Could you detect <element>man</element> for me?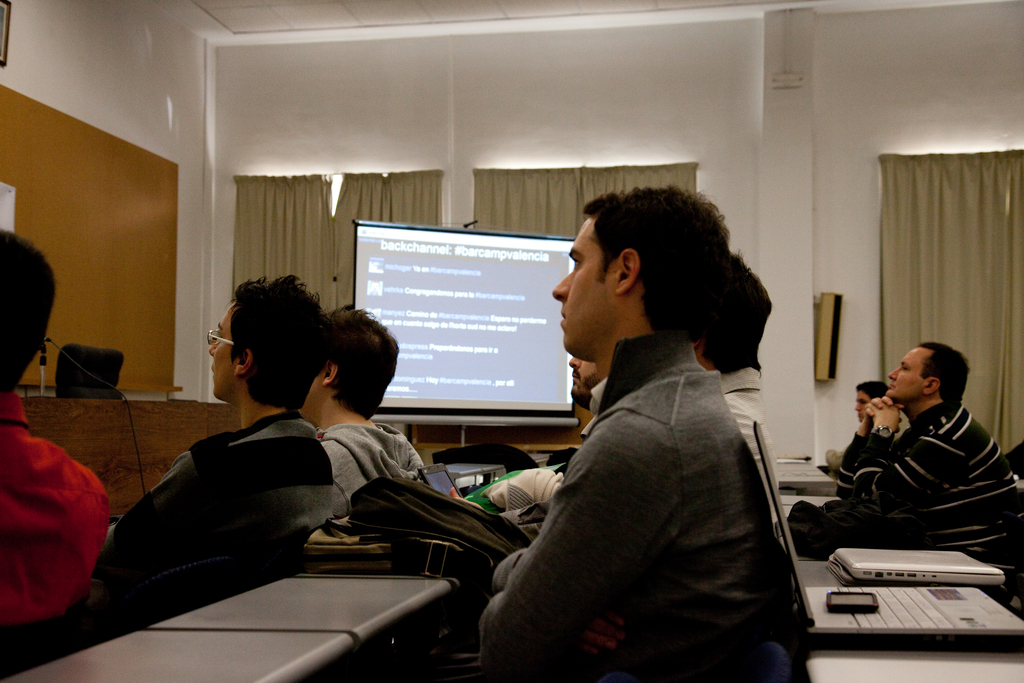
Detection result: (left=511, top=251, right=788, bottom=528).
